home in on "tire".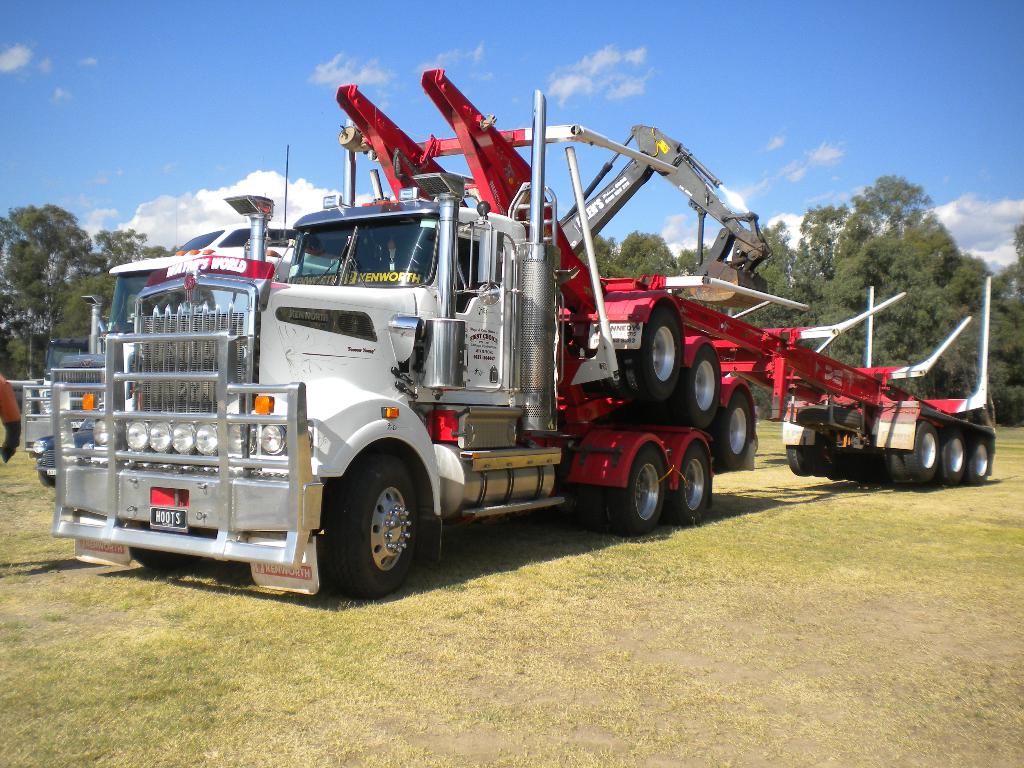
Homed in at select_region(324, 455, 416, 603).
